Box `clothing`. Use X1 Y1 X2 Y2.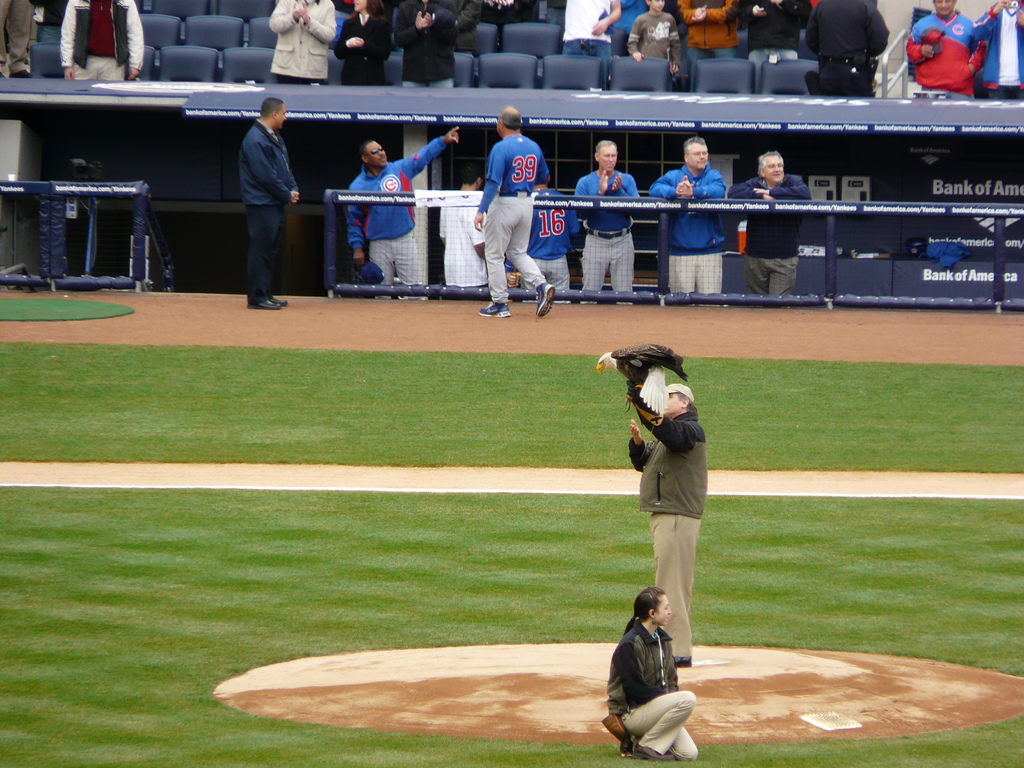
61 0 148 82.
